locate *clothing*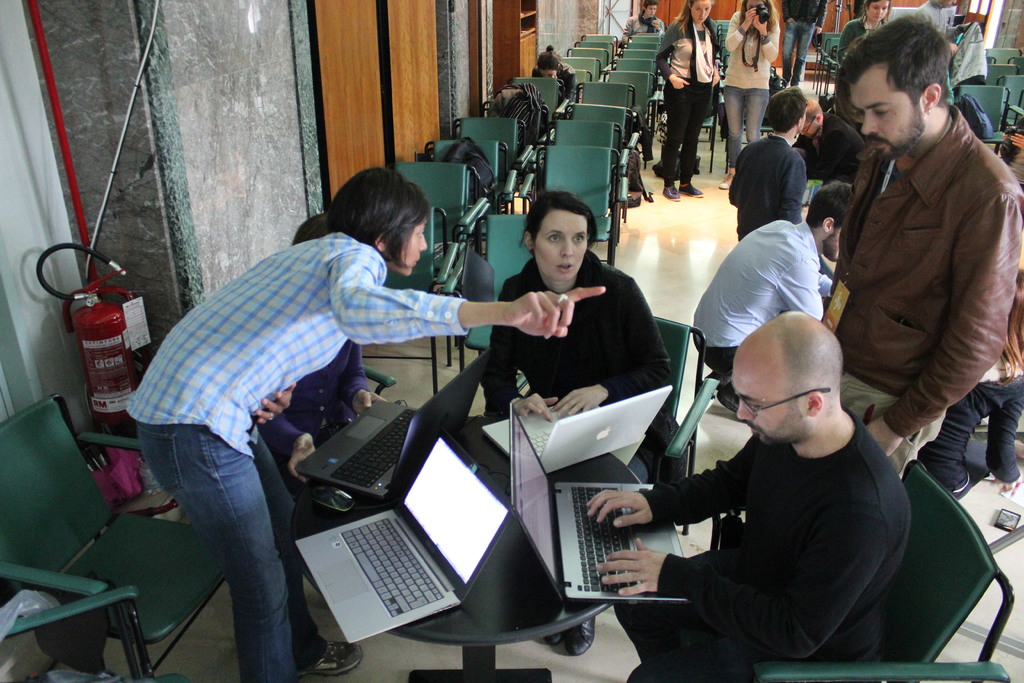
(x1=691, y1=217, x2=831, y2=384)
